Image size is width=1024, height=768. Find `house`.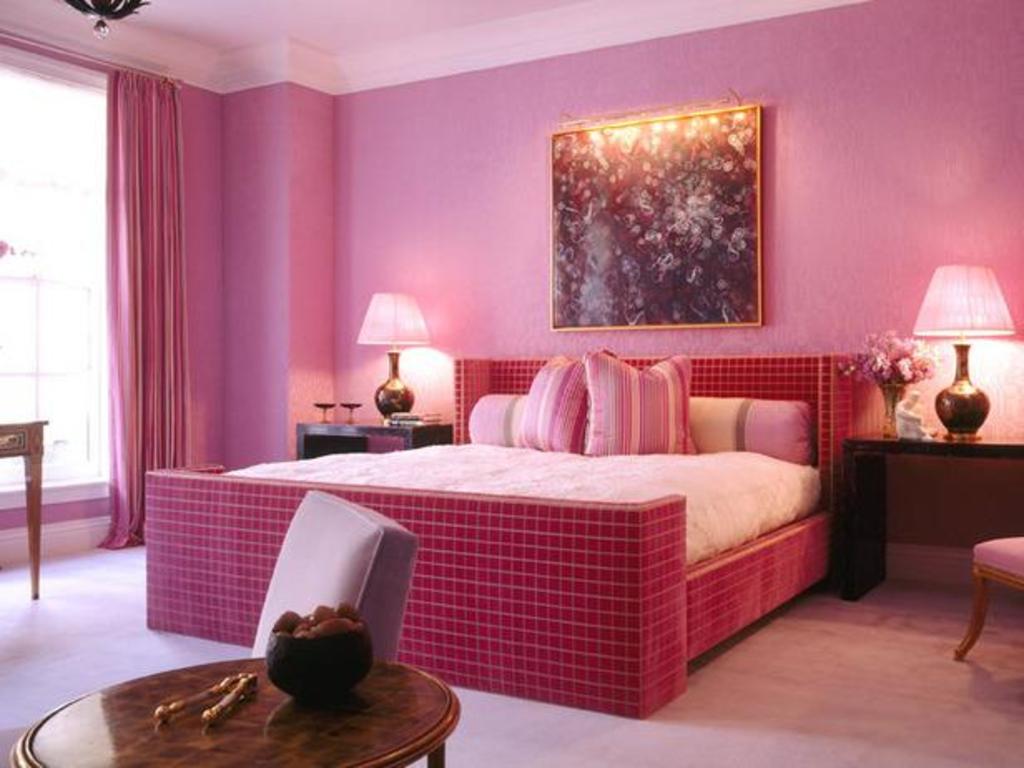
[0,62,966,721].
